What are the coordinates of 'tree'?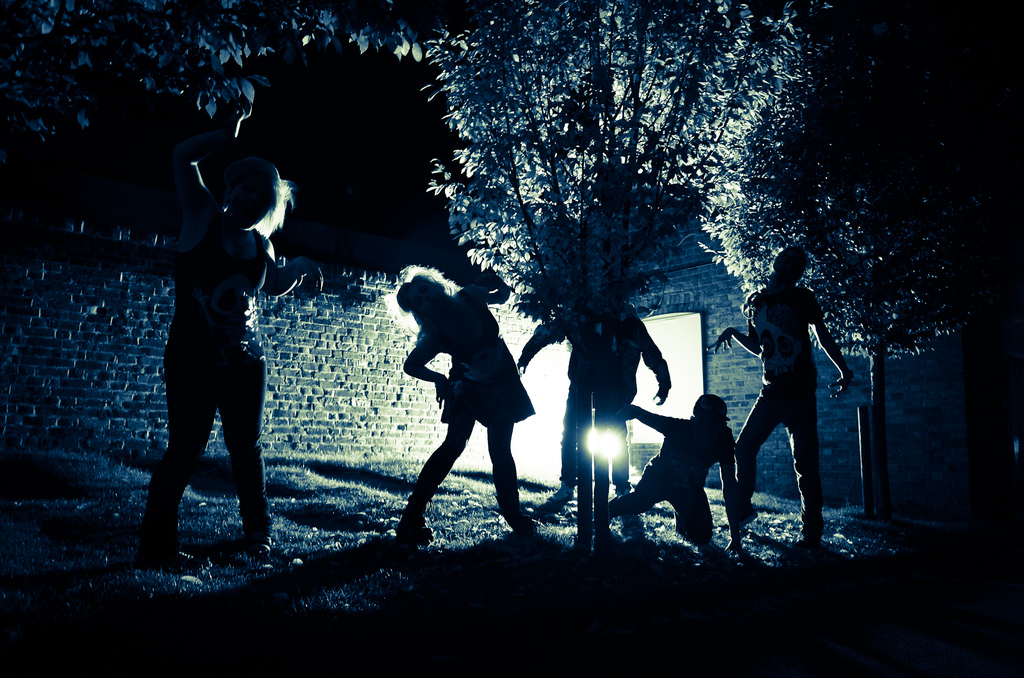
695:0:1022:517.
